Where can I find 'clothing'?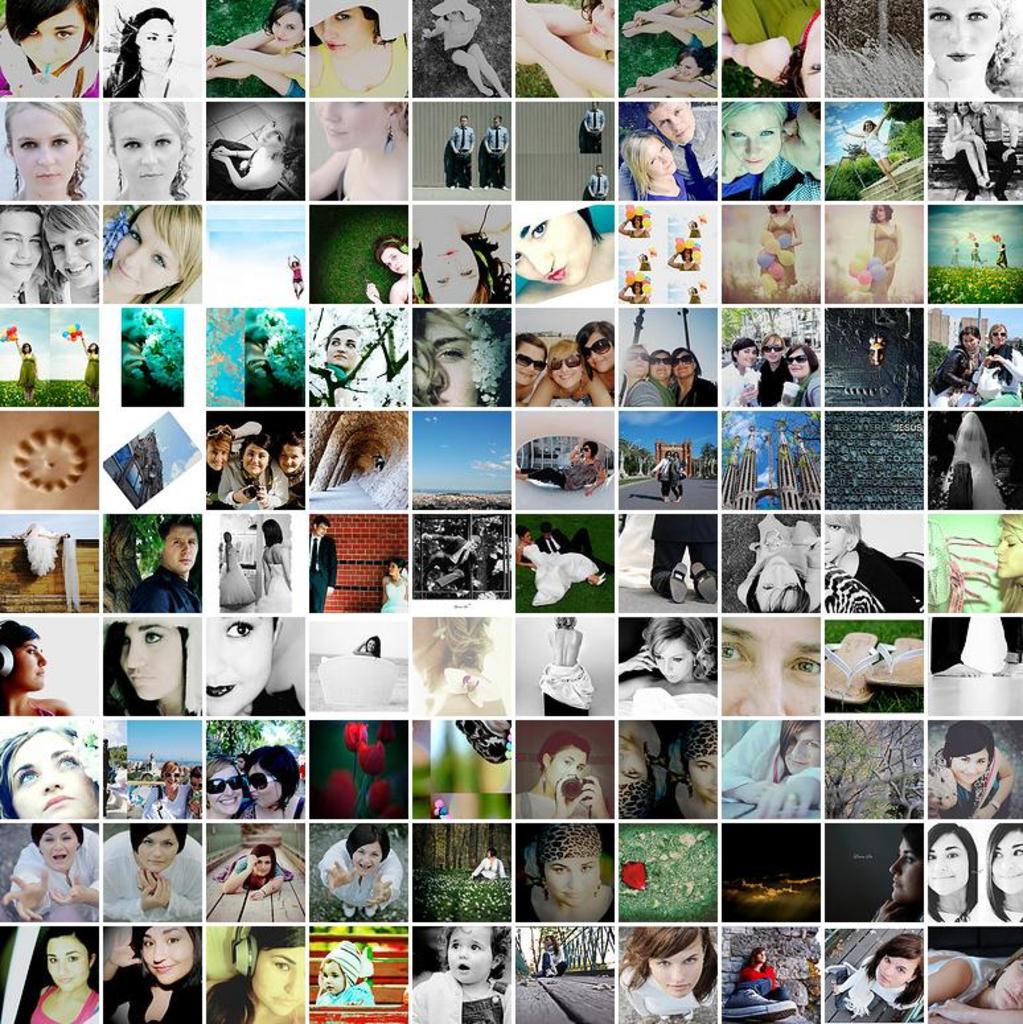
You can find it at (12, 828, 95, 920).
